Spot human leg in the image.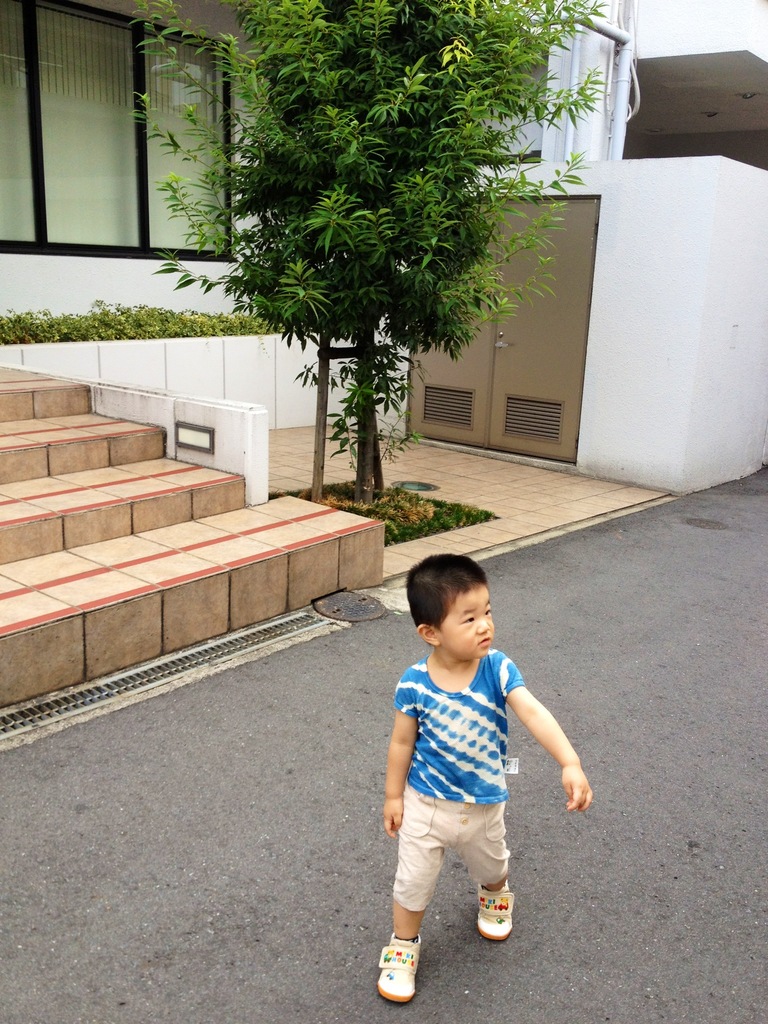
human leg found at region(454, 797, 512, 941).
